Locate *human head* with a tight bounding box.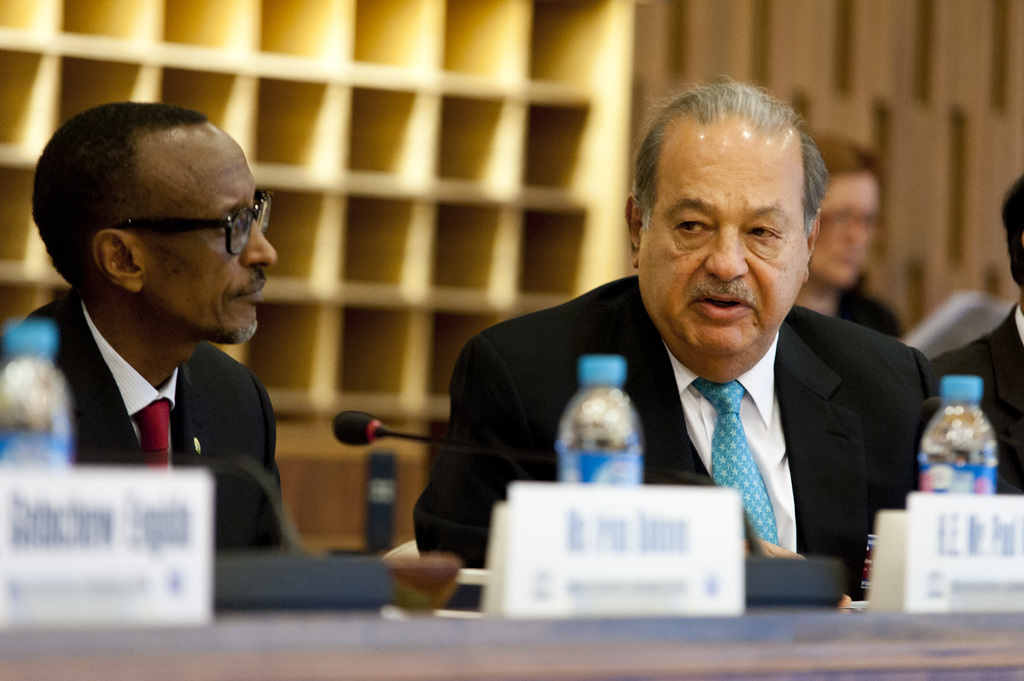
<bbox>806, 142, 881, 287</bbox>.
